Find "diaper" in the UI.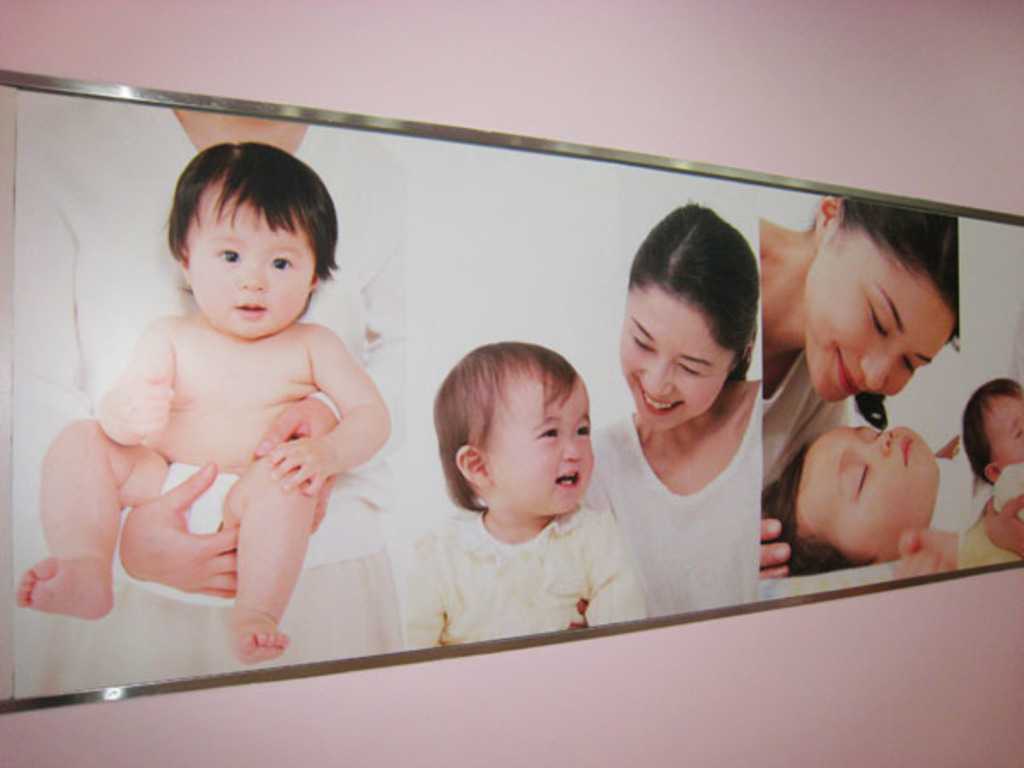
UI element at {"left": 128, "top": 463, "right": 236, "bottom": 604}.
